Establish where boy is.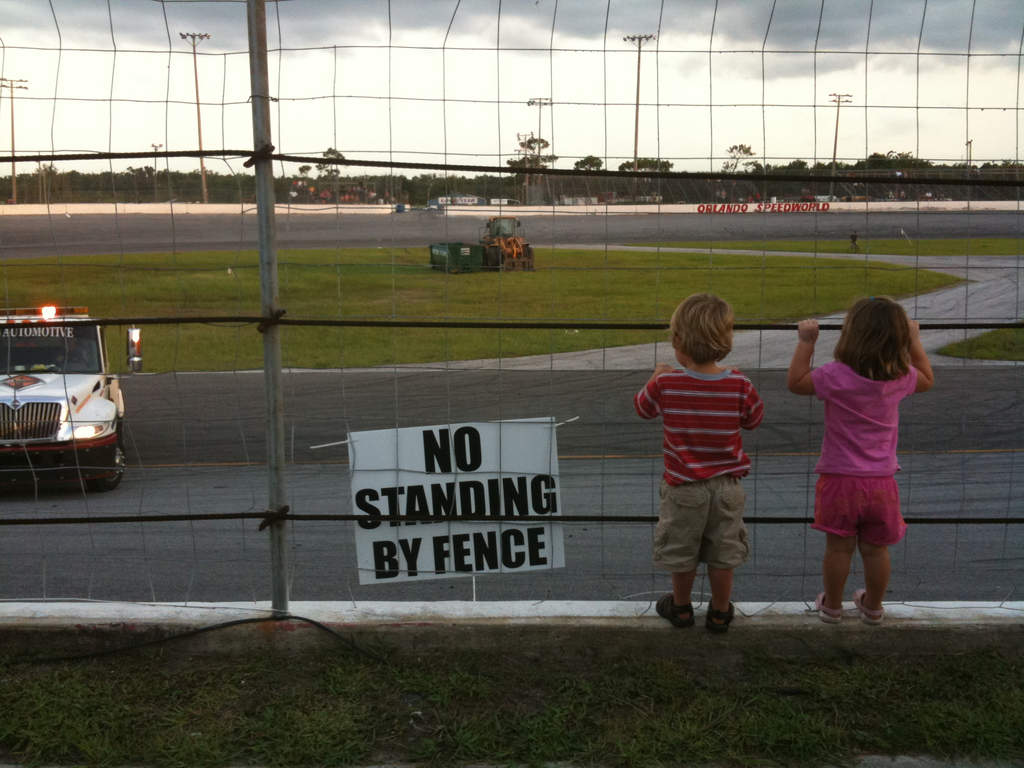
Established at left=630, top=291, right=769, bottom=638.
